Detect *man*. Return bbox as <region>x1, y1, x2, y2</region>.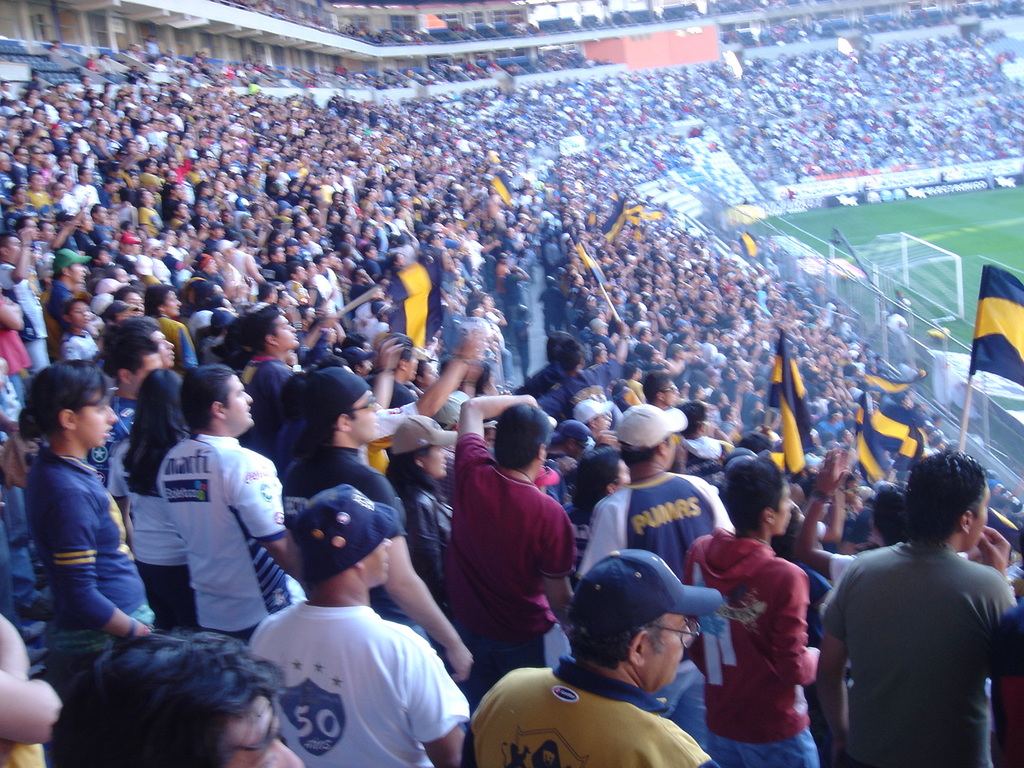
<region>583, 408, 735, 754</region>.
